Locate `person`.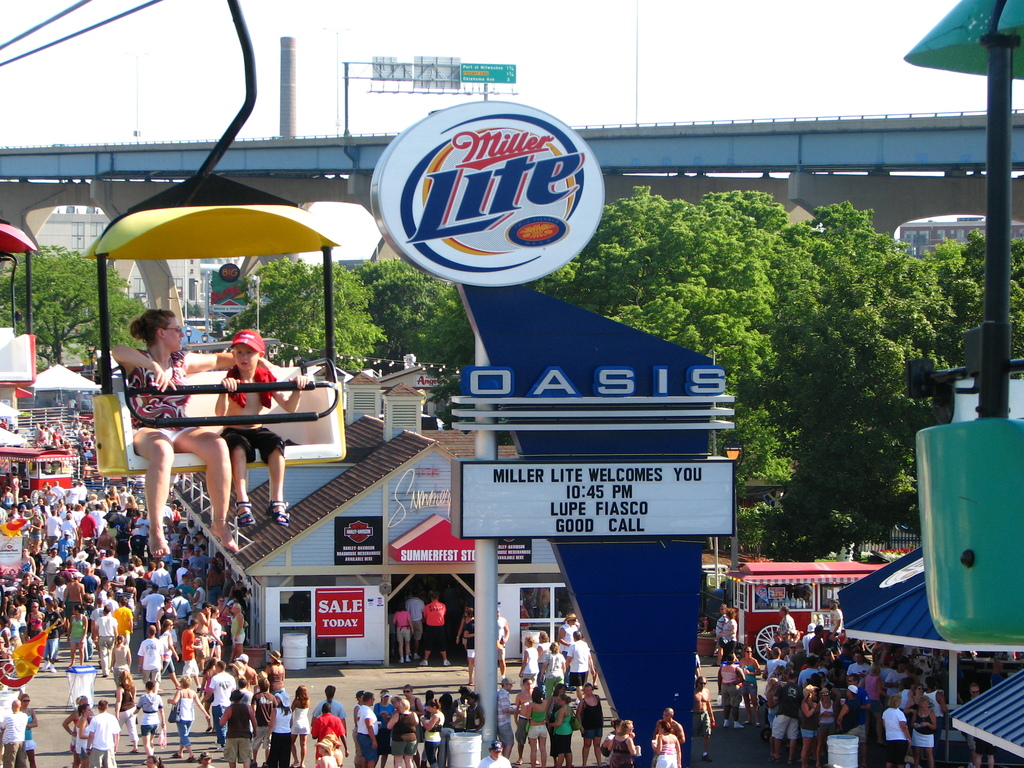
Bounding box: (x1=197, y1=657, x2=229, y2=744).
